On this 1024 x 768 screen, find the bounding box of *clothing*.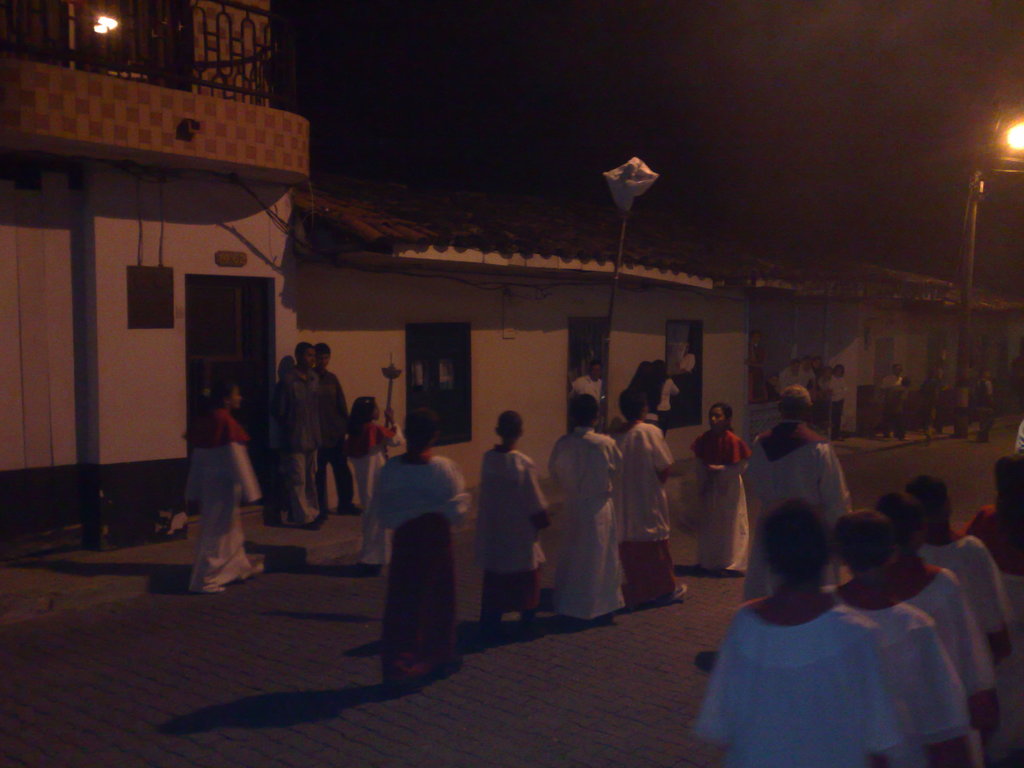
Bounding box: box(698, 604, 902, 767).
